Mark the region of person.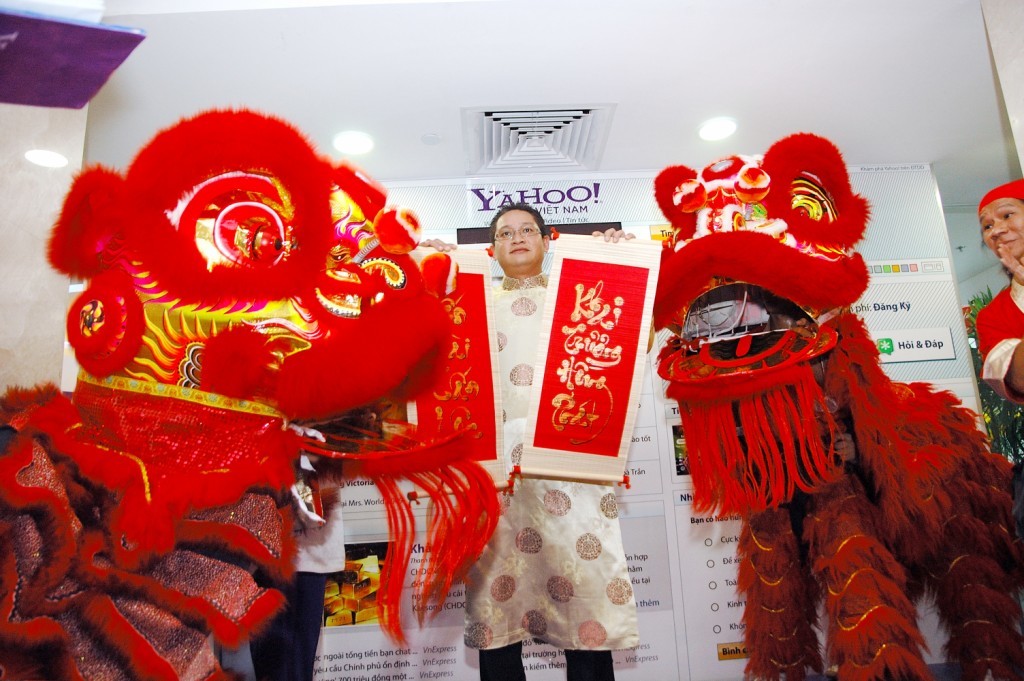
Region: x1=422 y1=197 x2=657 y2=680.
